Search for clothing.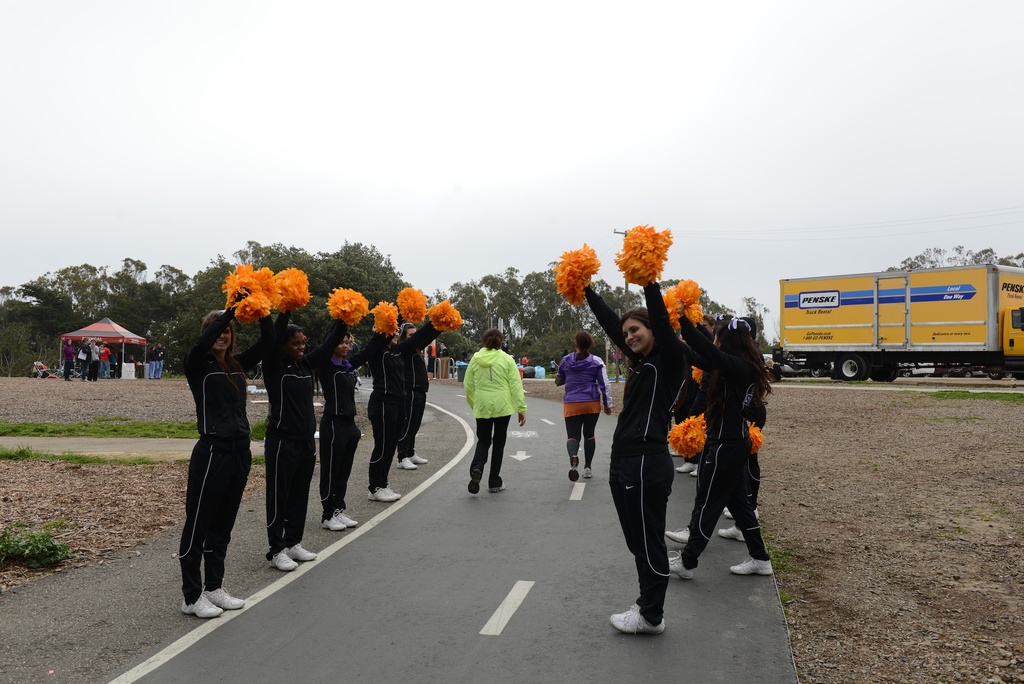
Found at BBox(181, 305, 280, 601).
